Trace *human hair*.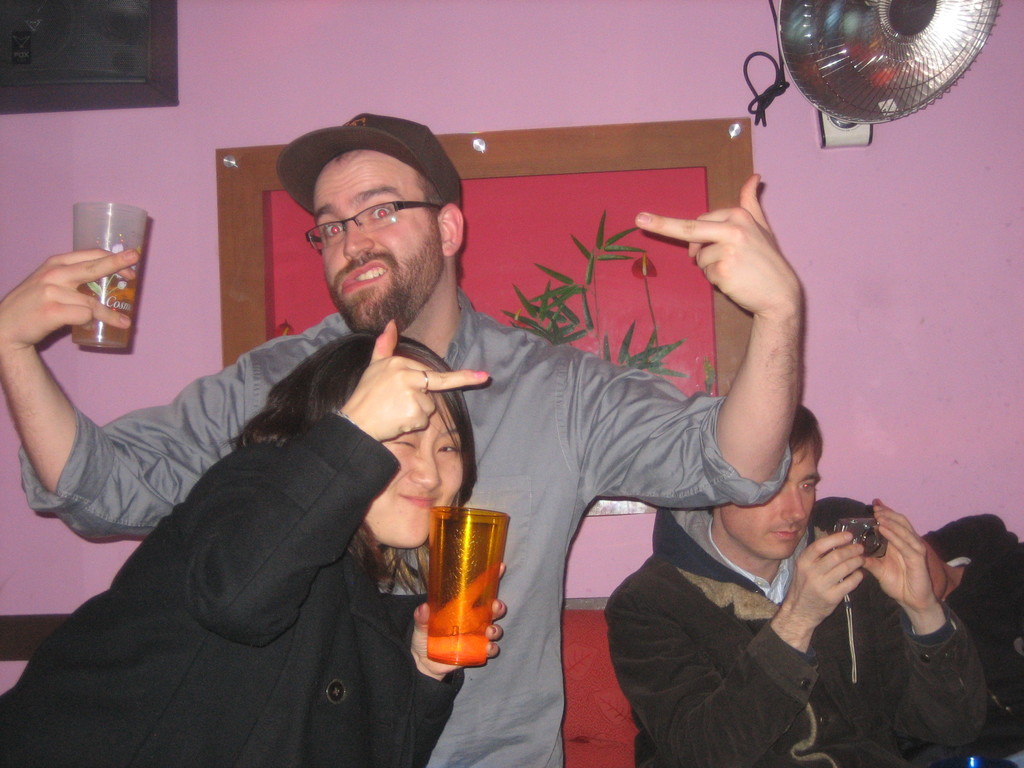
Traced to [219, 326, 490, 608].
